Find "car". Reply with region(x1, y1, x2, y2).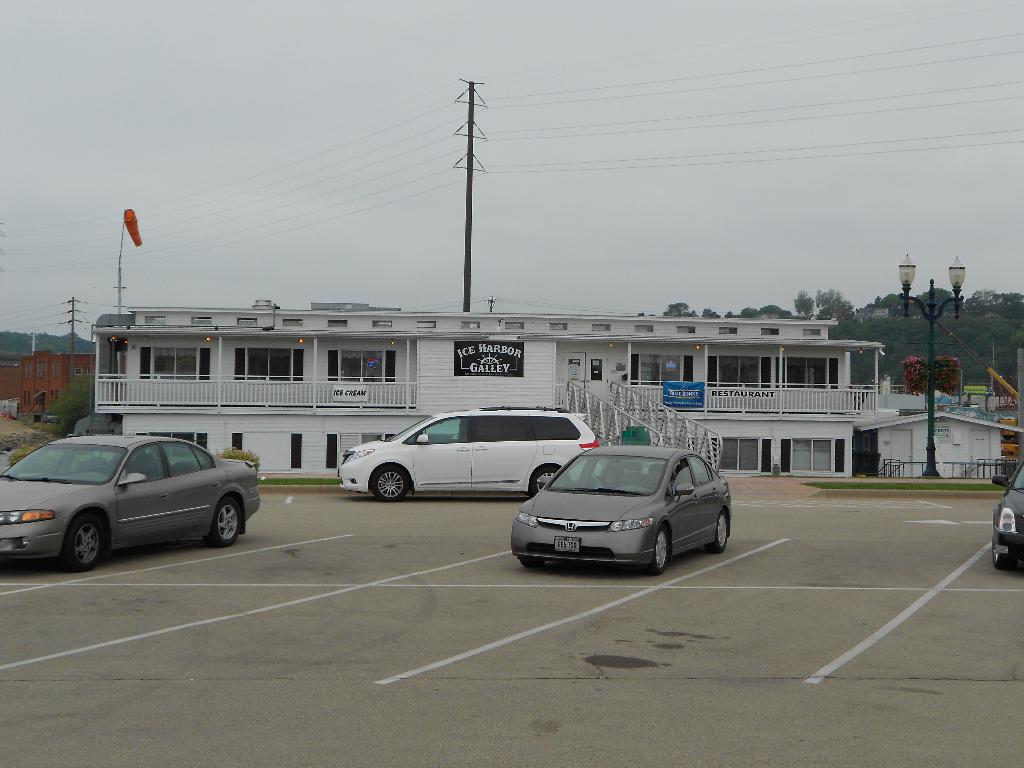
region(0, 435, 260, 573).
